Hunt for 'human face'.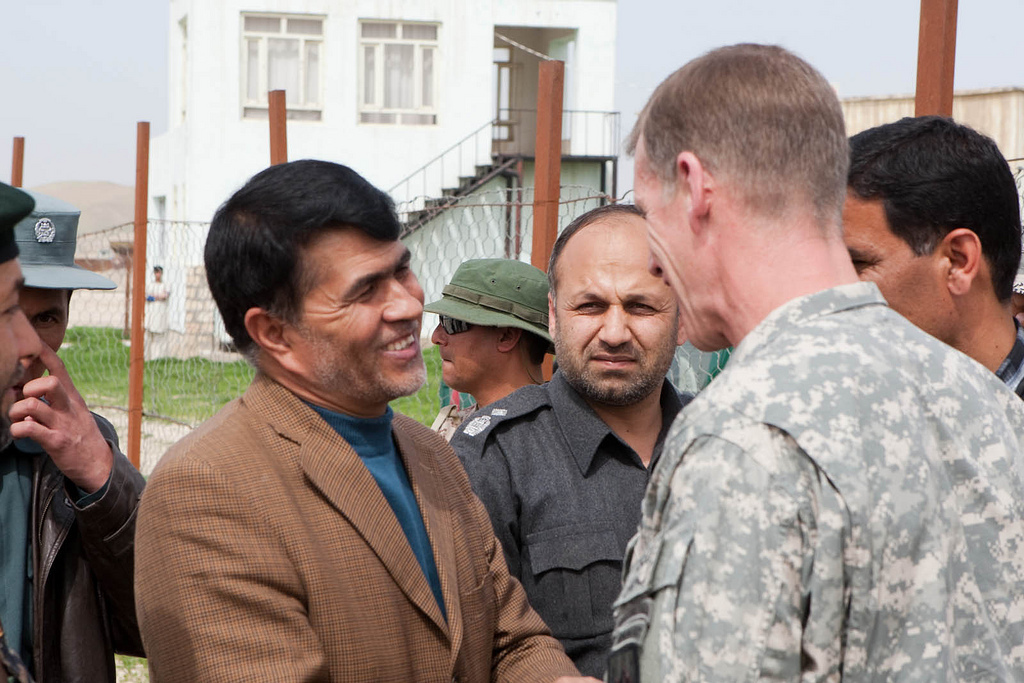
Hunted down at x1=290 y1=229 x2=425 y2=392.
